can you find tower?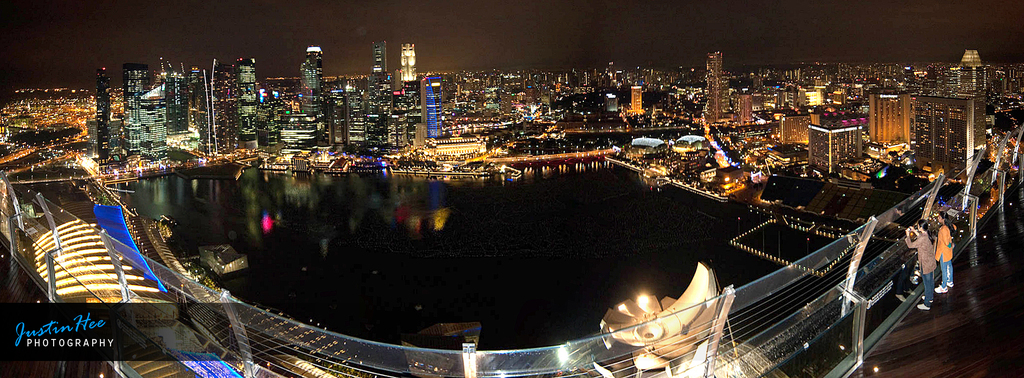
Yes, bounding box: select_region(124, 66, 150, 117).
